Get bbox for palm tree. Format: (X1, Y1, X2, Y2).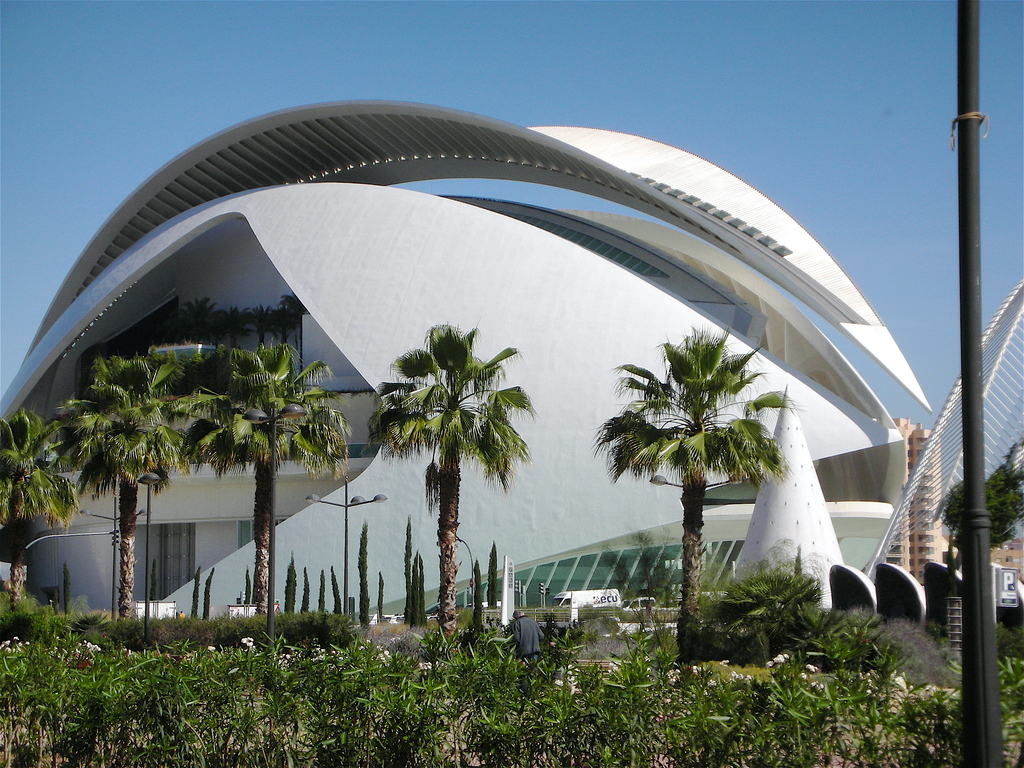
(362, 309, 541, 648).
